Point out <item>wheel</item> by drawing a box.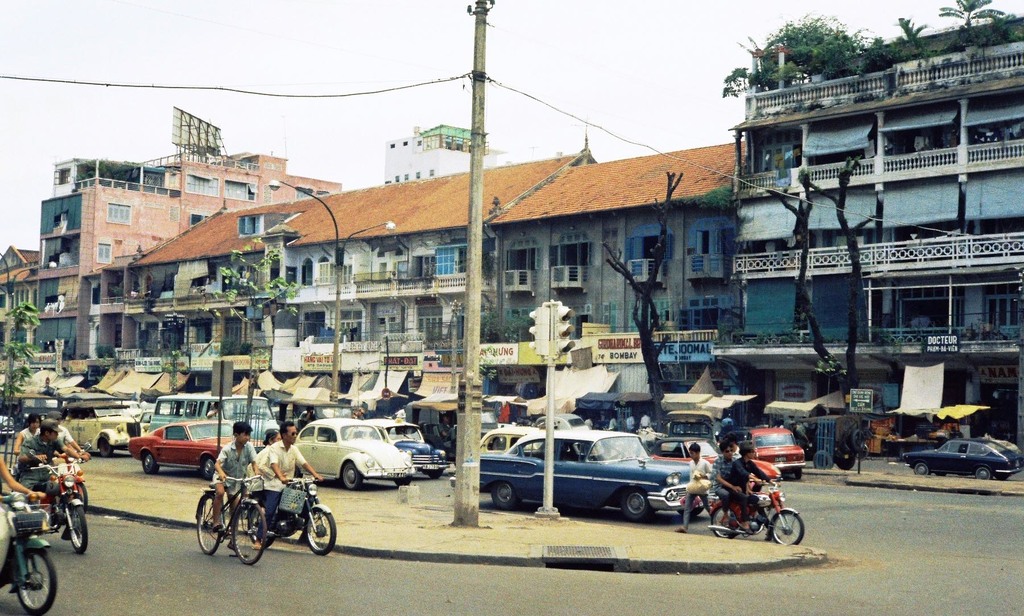
{"left": 341, "top": 464, "right": 358, "bottom": 489}.
